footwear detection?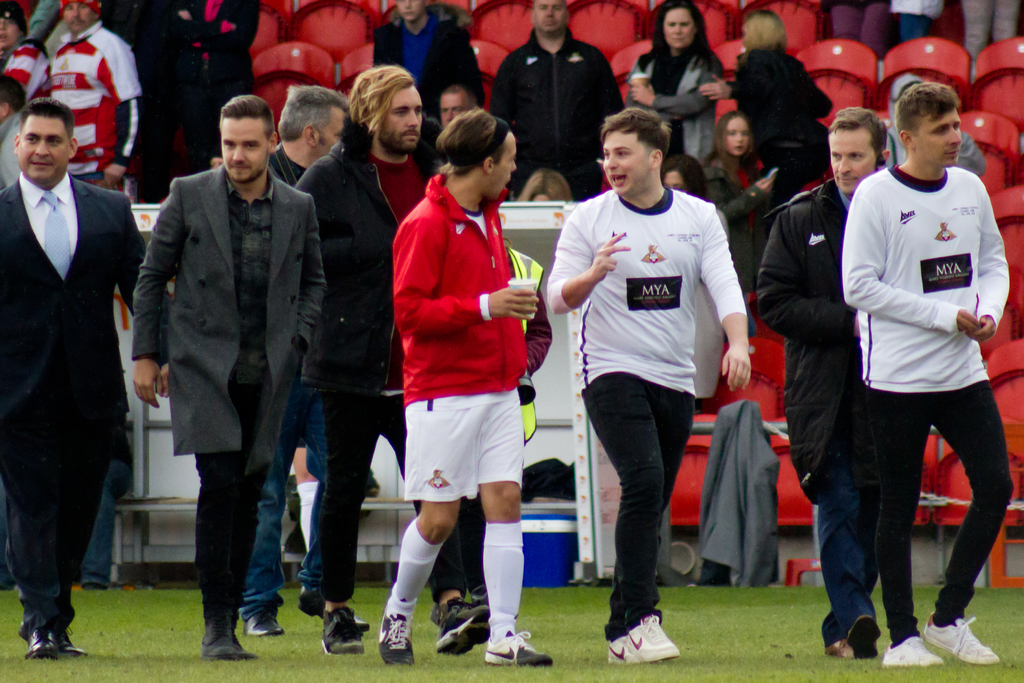
pyautogui.locateOnScreen(17, 627, 59, 661)
